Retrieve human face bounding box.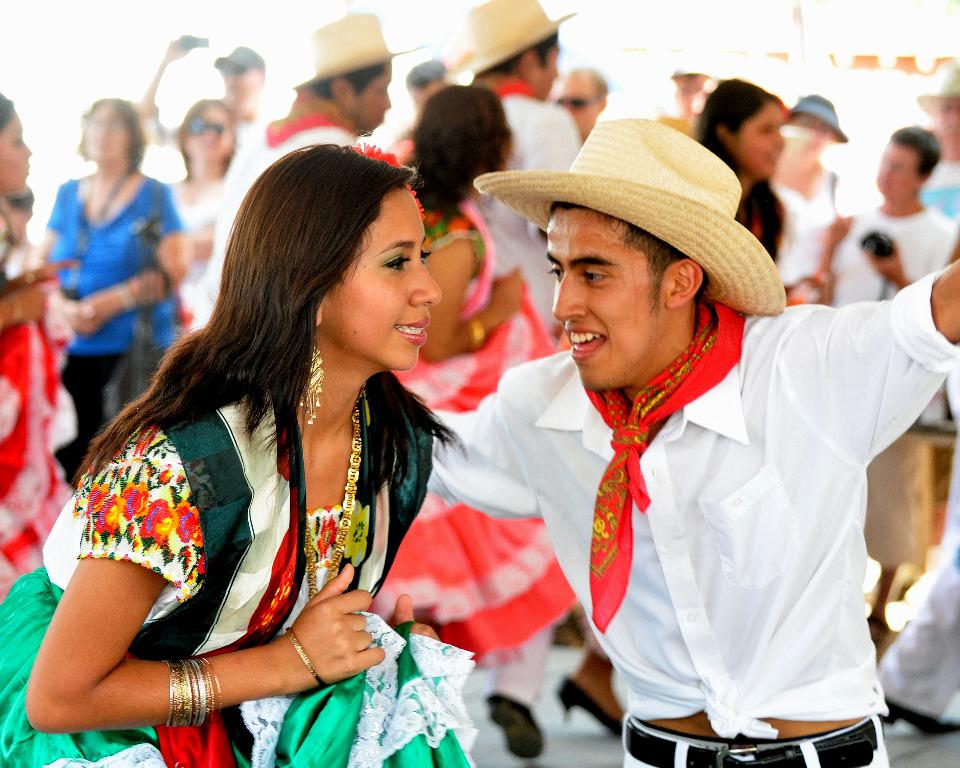
Bounding box: bbox=(185, 104, 232, 166).
